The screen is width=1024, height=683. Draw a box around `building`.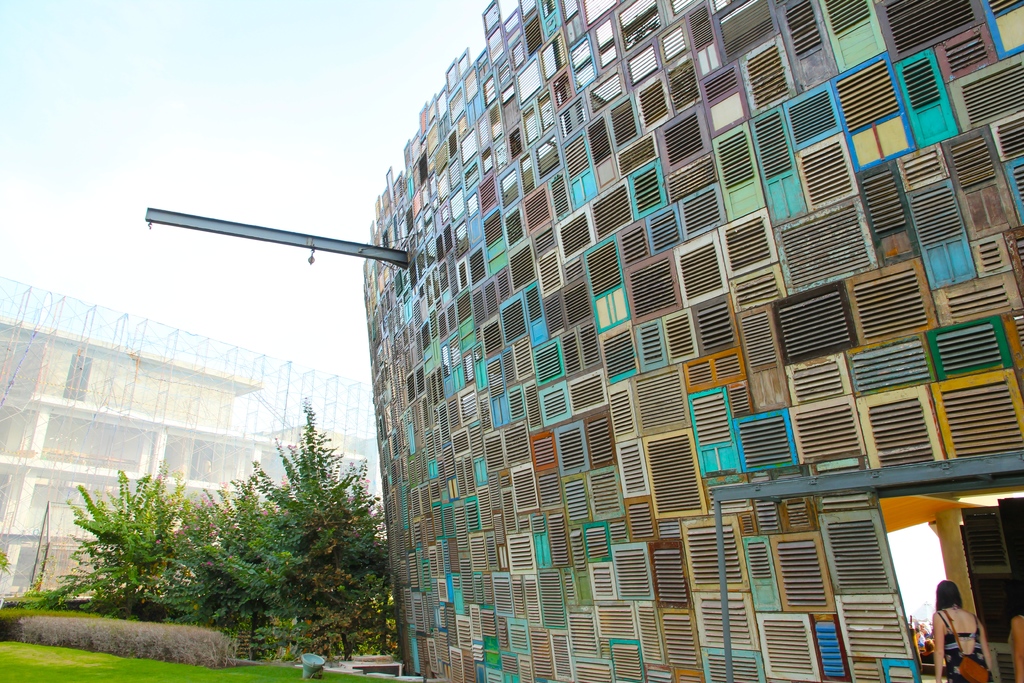
l=1, t=280, r=381, b=603.
